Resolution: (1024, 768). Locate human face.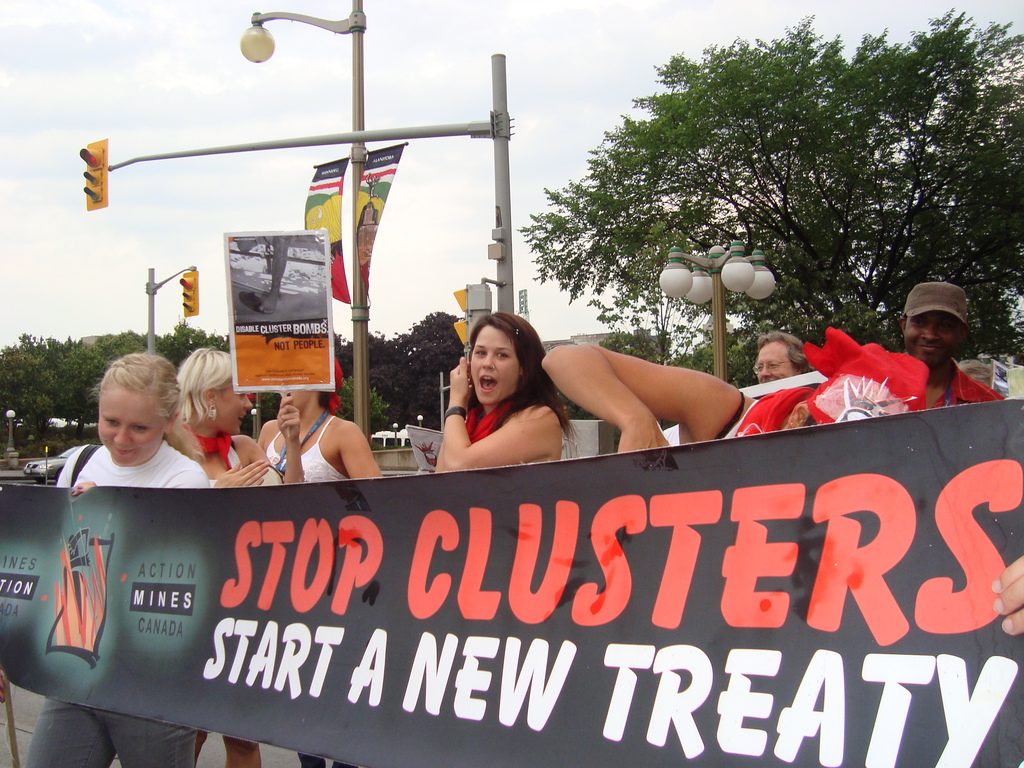
Rect(89, 378, 163, 463).
